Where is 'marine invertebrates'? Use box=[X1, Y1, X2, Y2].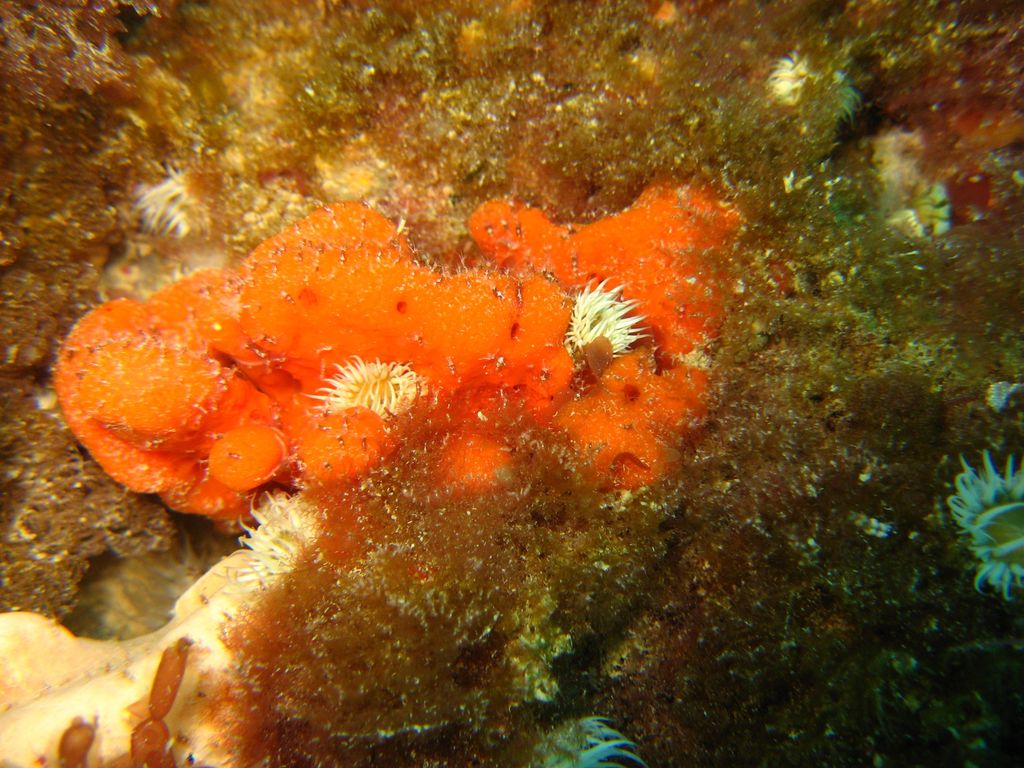
box=[538, 706, 650, 767].
